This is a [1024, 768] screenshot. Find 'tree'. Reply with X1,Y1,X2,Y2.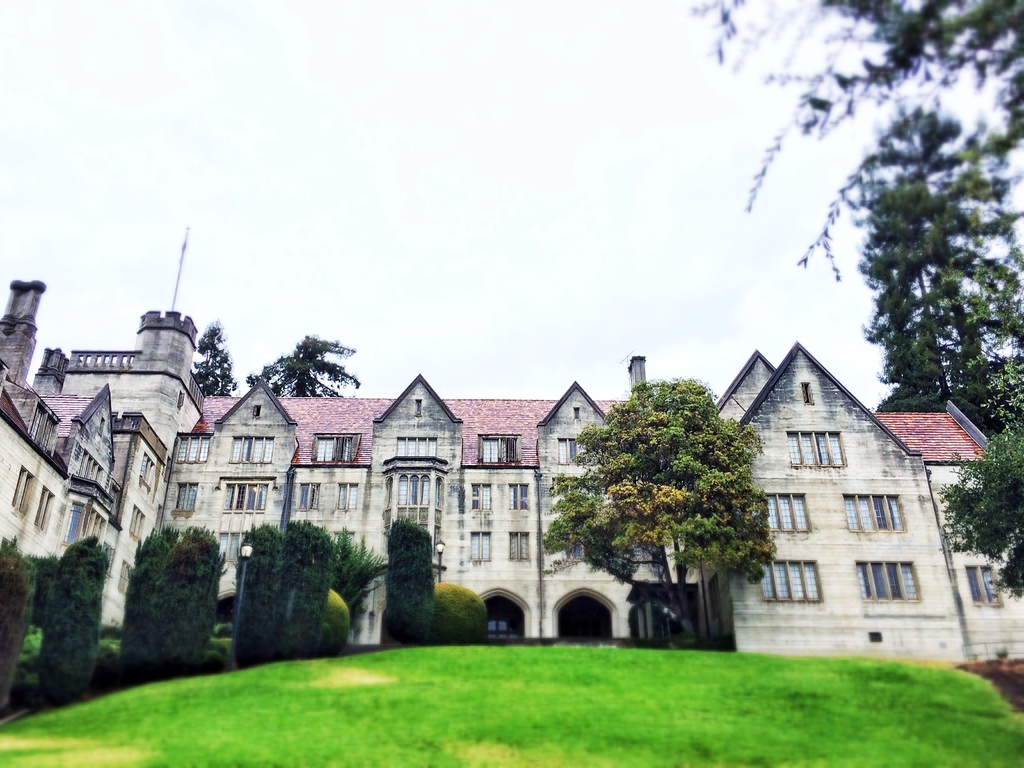
538,372,778,646.
